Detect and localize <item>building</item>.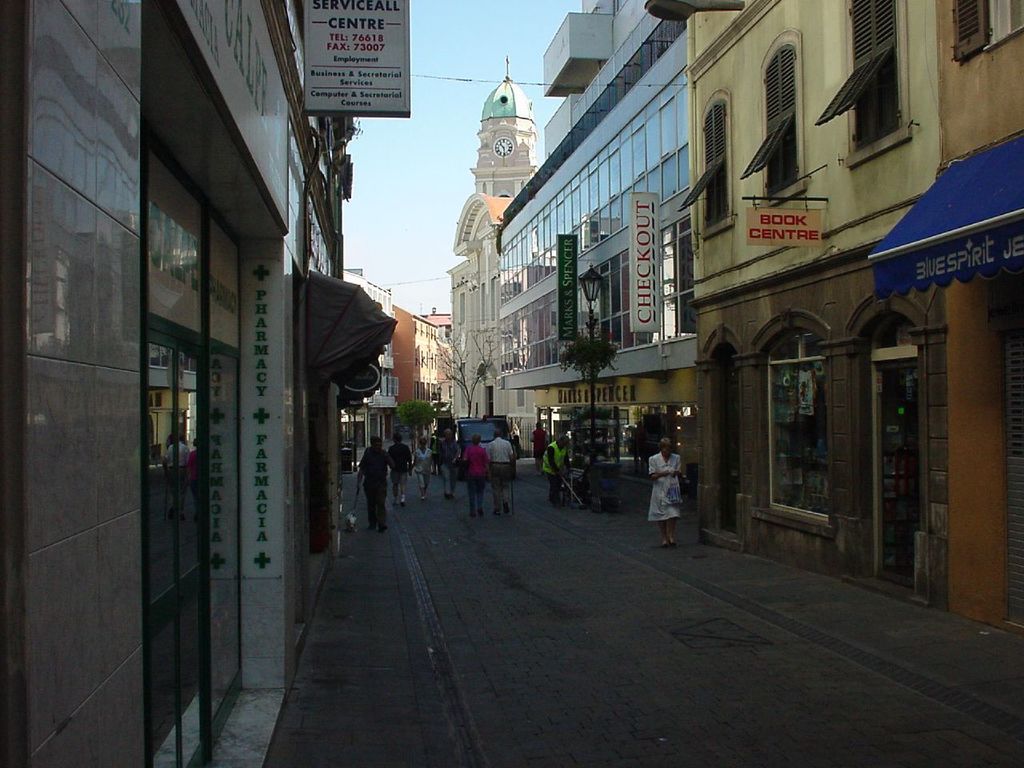
Localized at 941/4/1023/636.
